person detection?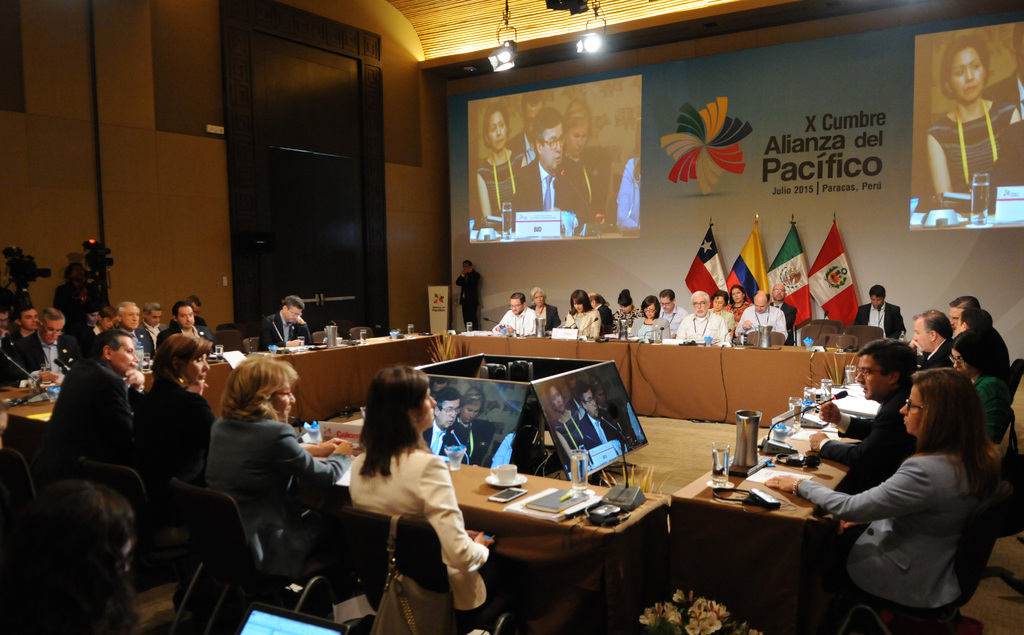
957,309,1011,369
